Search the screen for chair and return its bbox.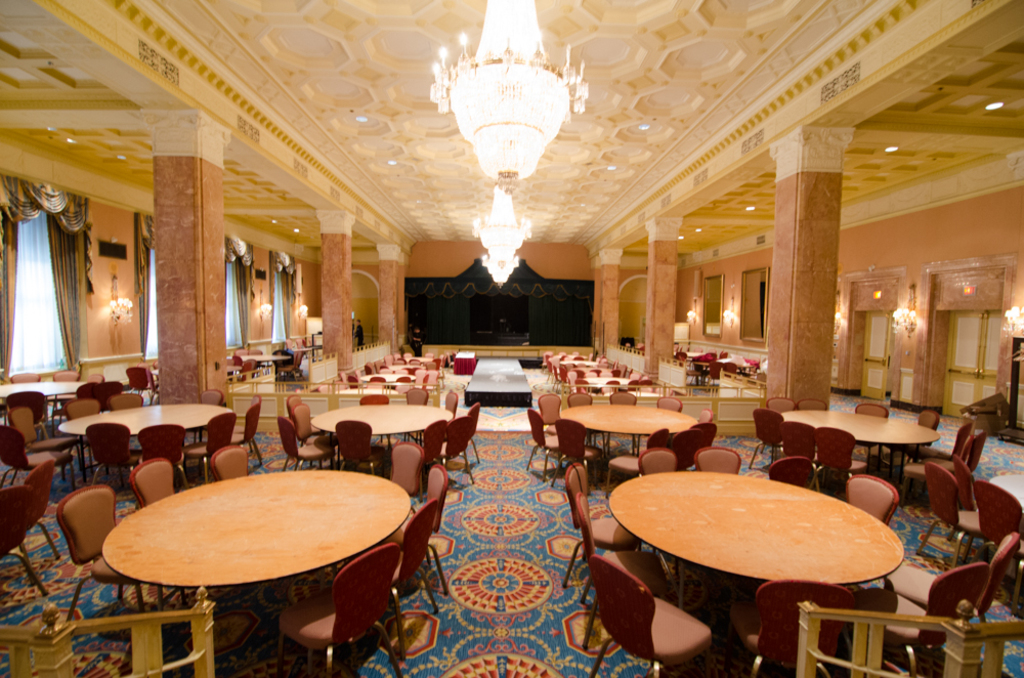
Found: (842,473,896,527).
